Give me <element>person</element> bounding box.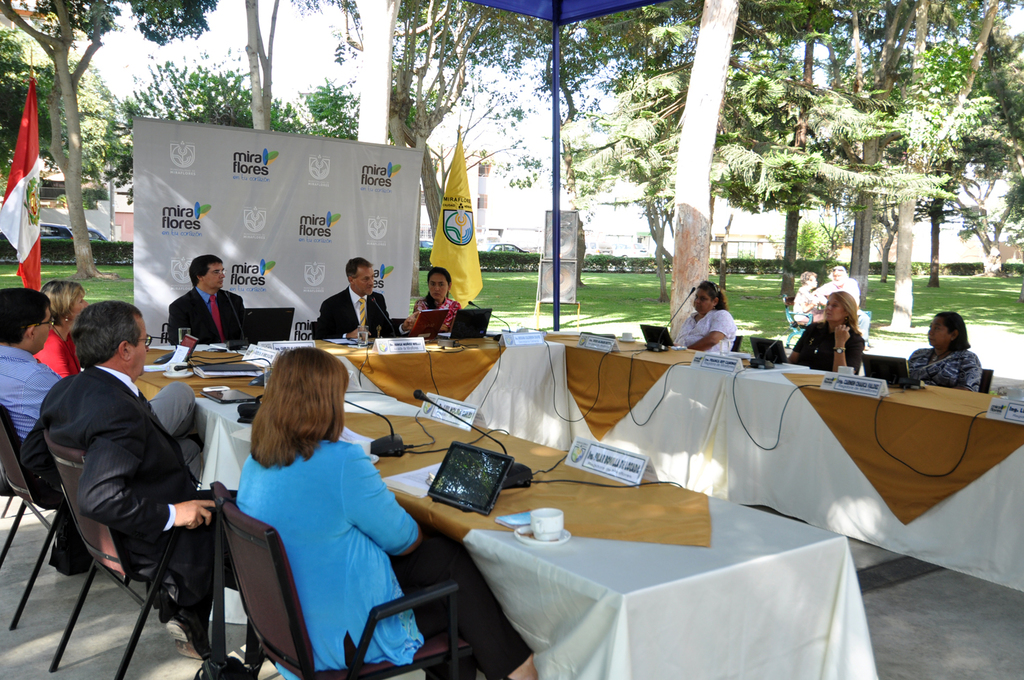
<bbox>791, 271, 829, 322</bbox>.
